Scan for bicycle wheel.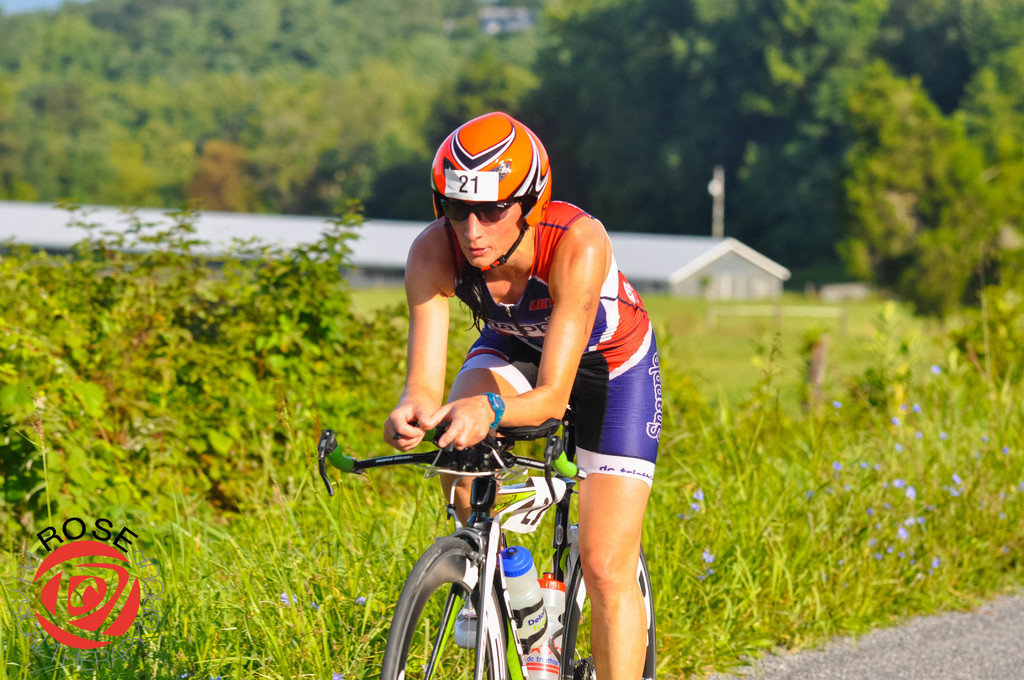
Scan result: x1=560 y1=542 x2=661 y2=679.
